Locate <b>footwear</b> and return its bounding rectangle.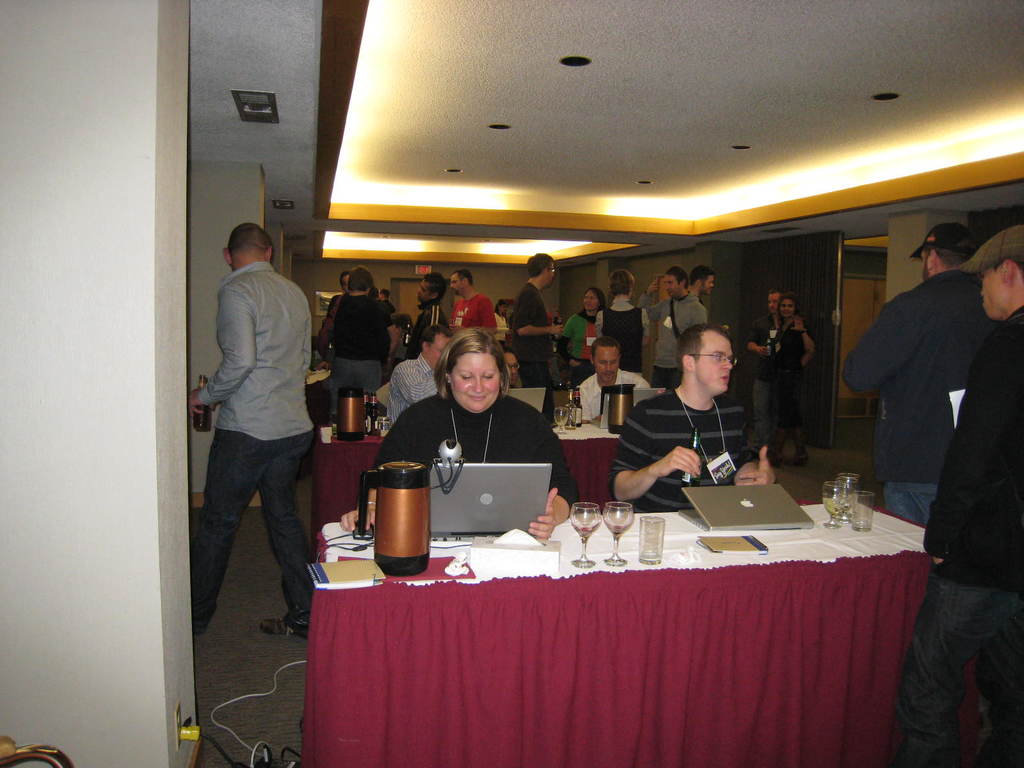
790, 420, 812, 465.
